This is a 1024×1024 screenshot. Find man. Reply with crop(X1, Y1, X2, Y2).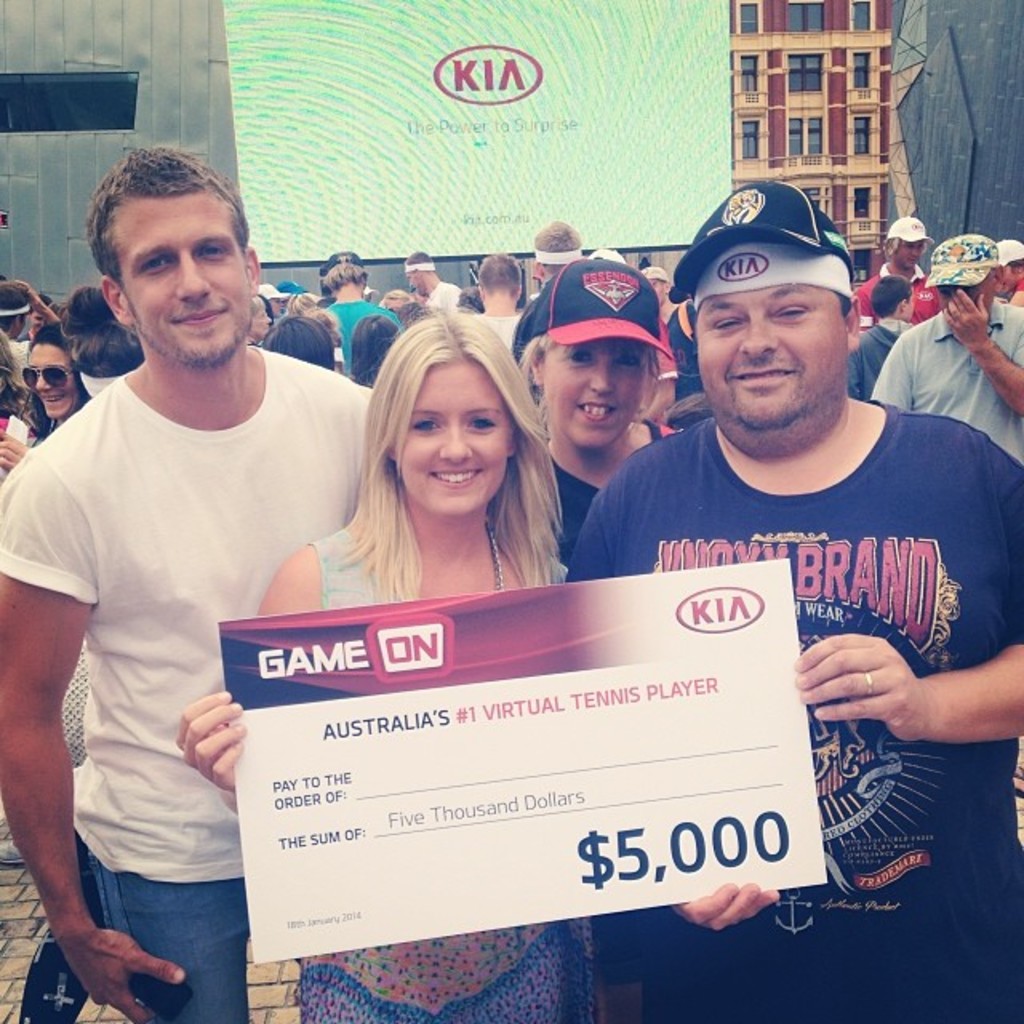
crop(323, 261, 405, 381).
